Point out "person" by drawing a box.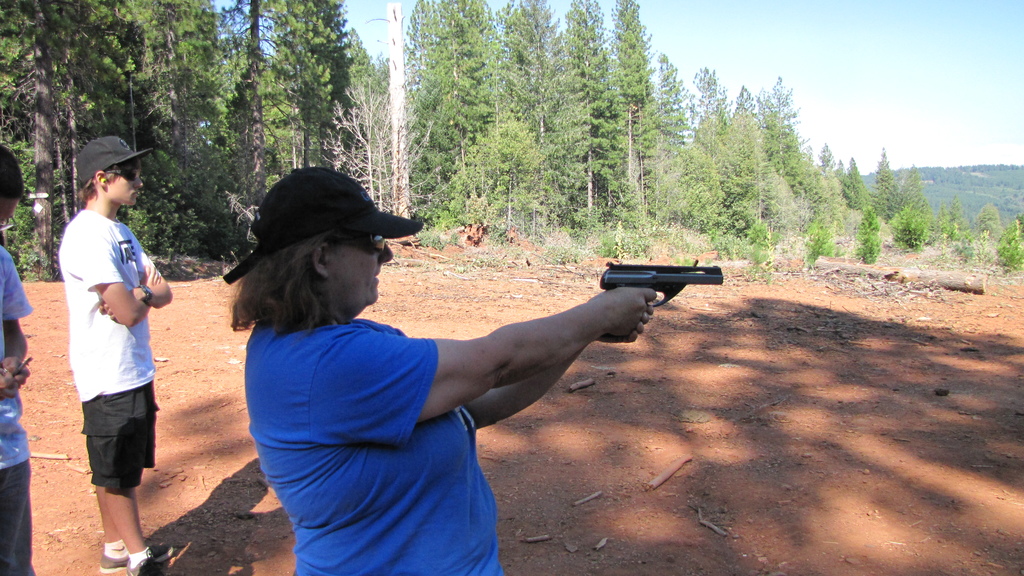
detection(66, 134, 161, 575).
